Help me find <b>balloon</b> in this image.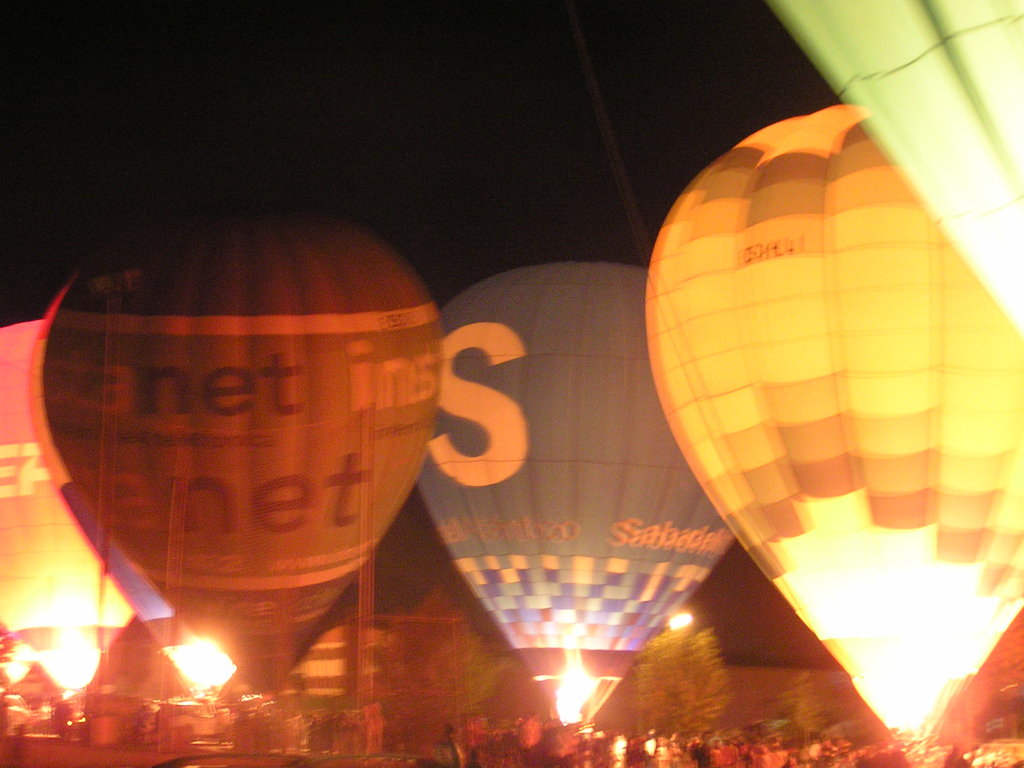
Found it: box(22, 287, 239, 691).
